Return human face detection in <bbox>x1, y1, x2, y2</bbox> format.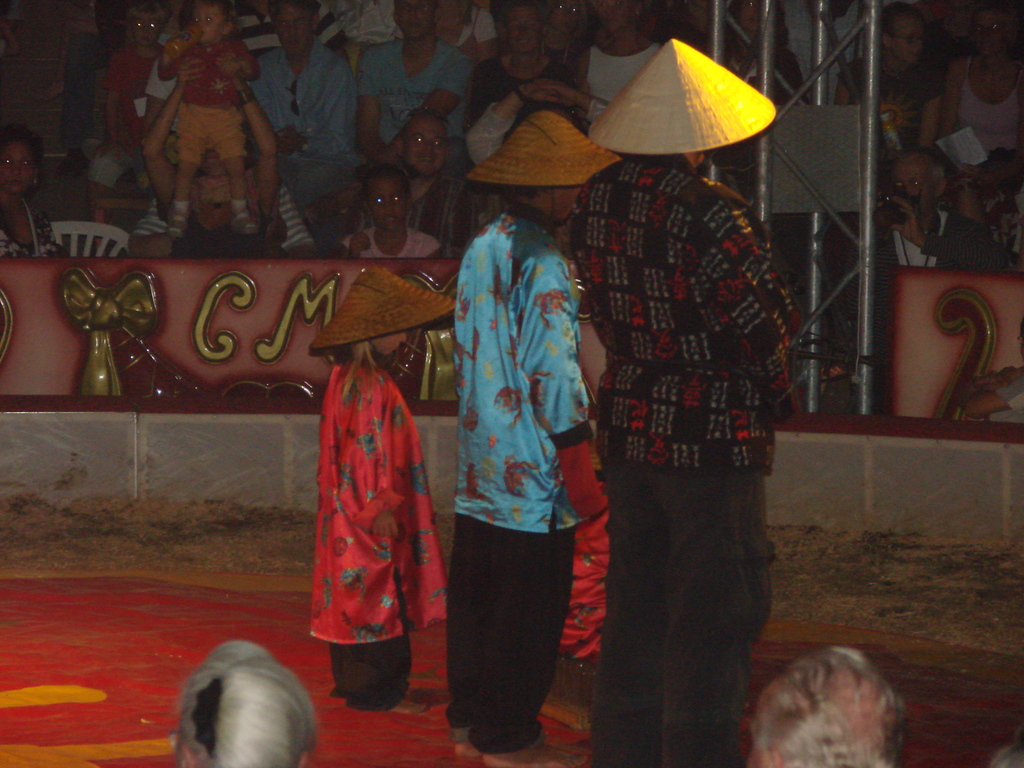
<bbox>276, 0, 319, 45</bbox>.
